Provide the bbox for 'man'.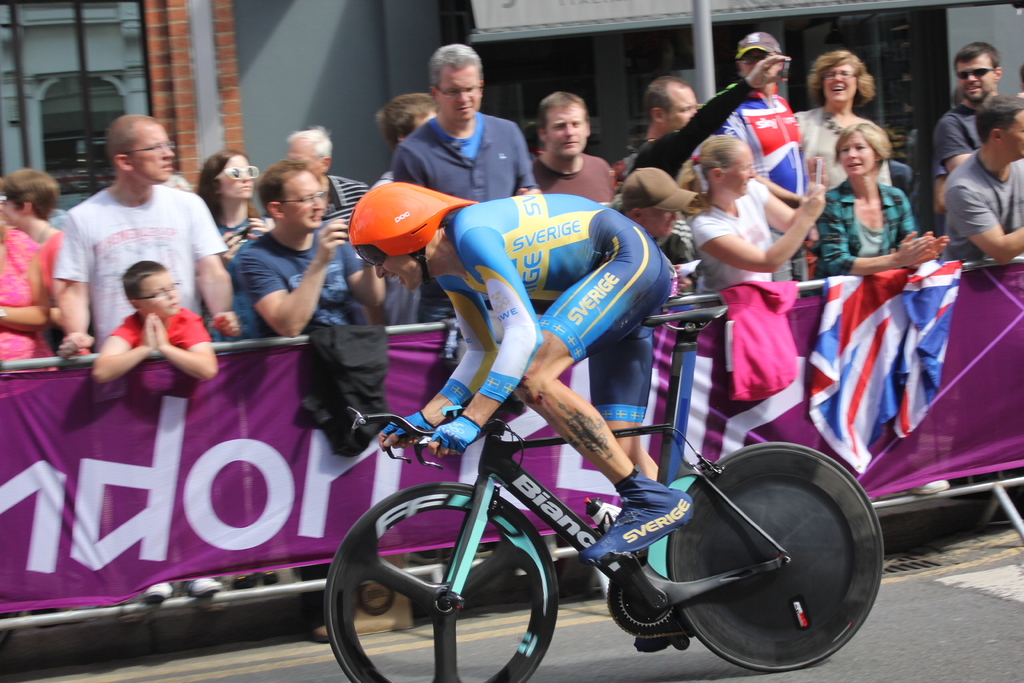
bbox=(275, 131, 380, 234).
